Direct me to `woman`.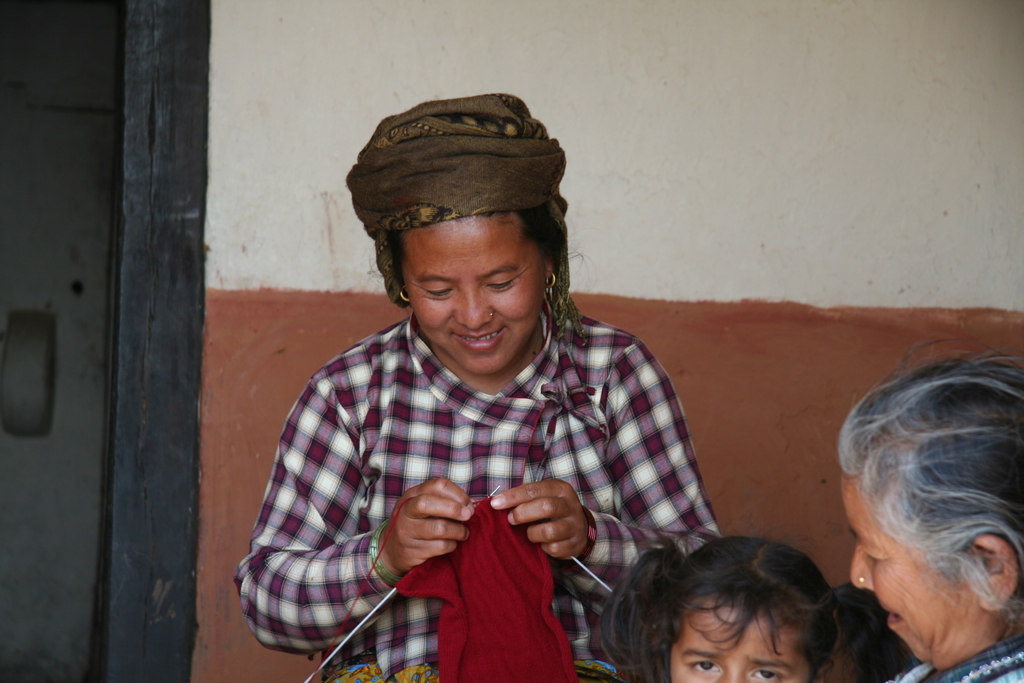
Direction: 834,341,1023,682.
